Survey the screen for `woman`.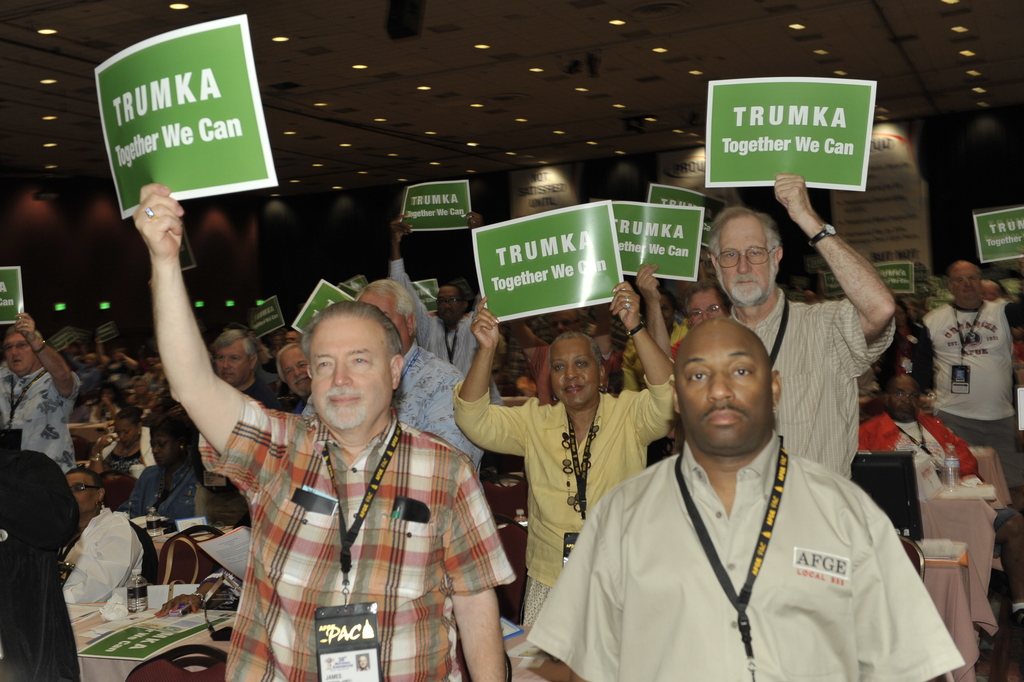
Survey found: l=58, t=462, r=144, b=605.
